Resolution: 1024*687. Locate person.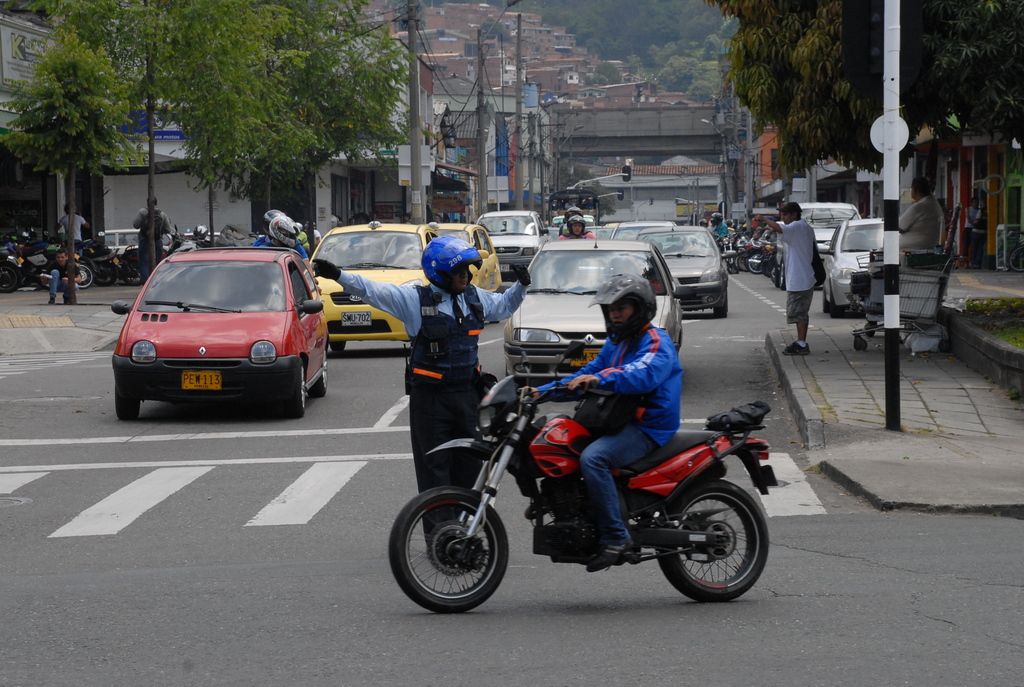
box(132, 197, 174, 285).
